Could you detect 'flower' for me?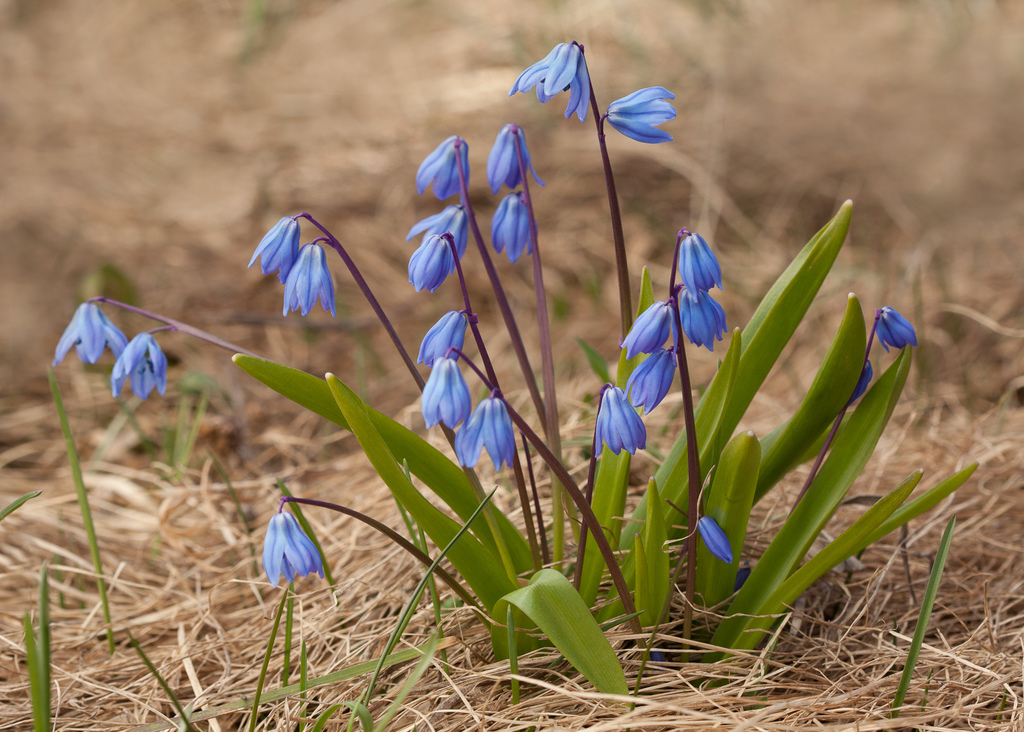
Detection result: 483,195,535,266.
